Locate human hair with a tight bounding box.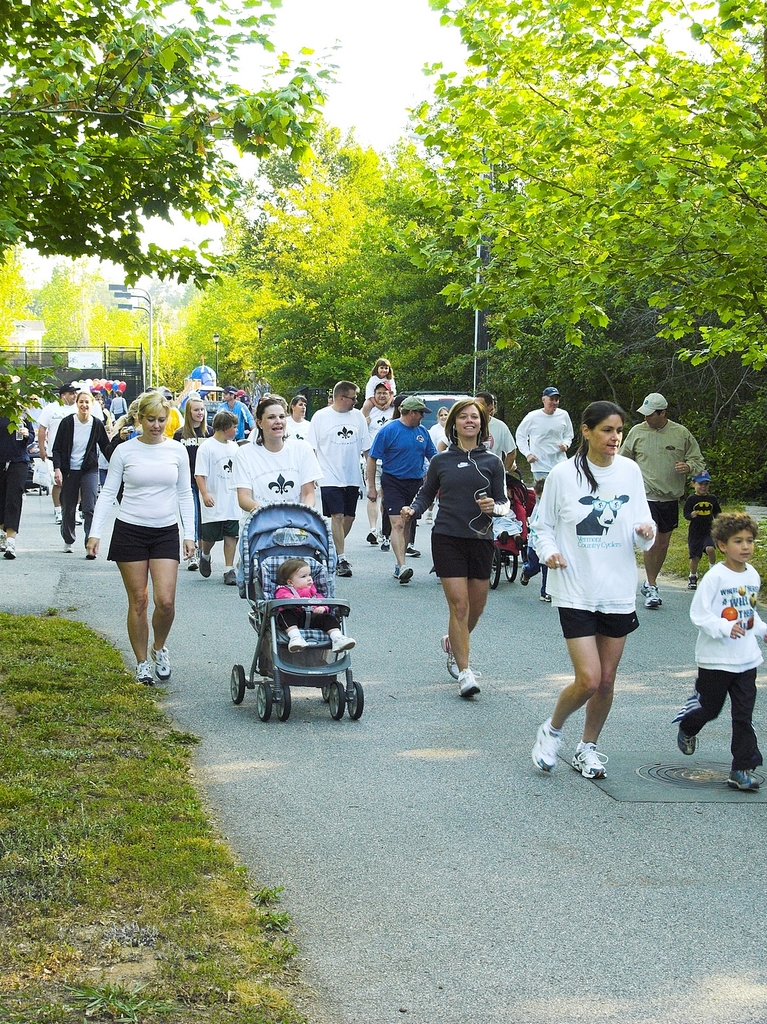
bbox=[336, 382, 359, 407].
